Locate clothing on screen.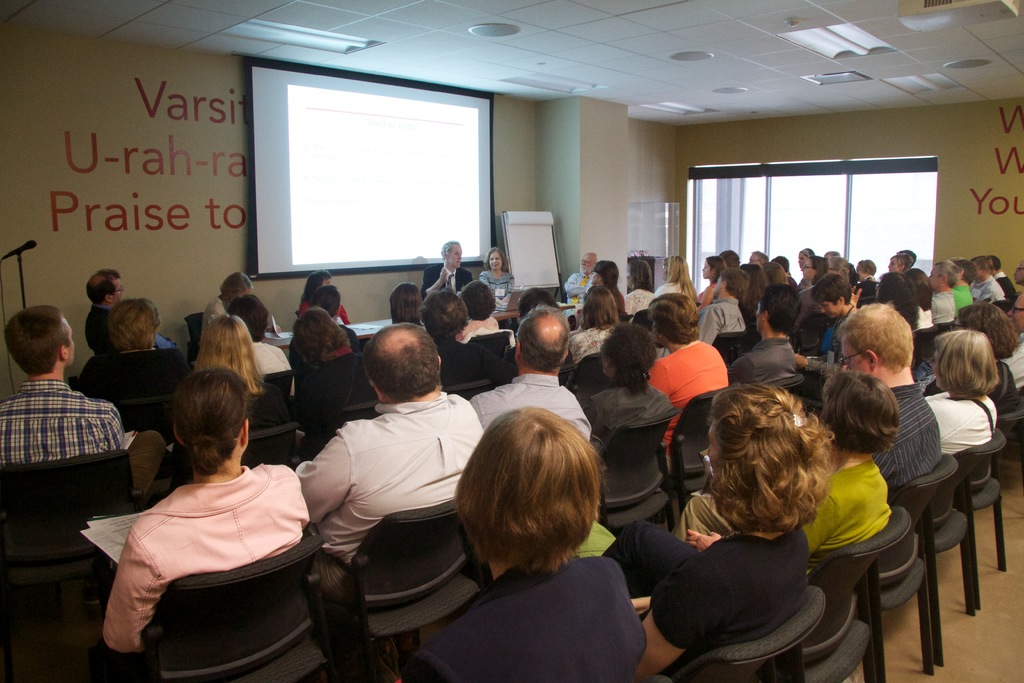
On screen at select_region(568, 311, 609, 372).
